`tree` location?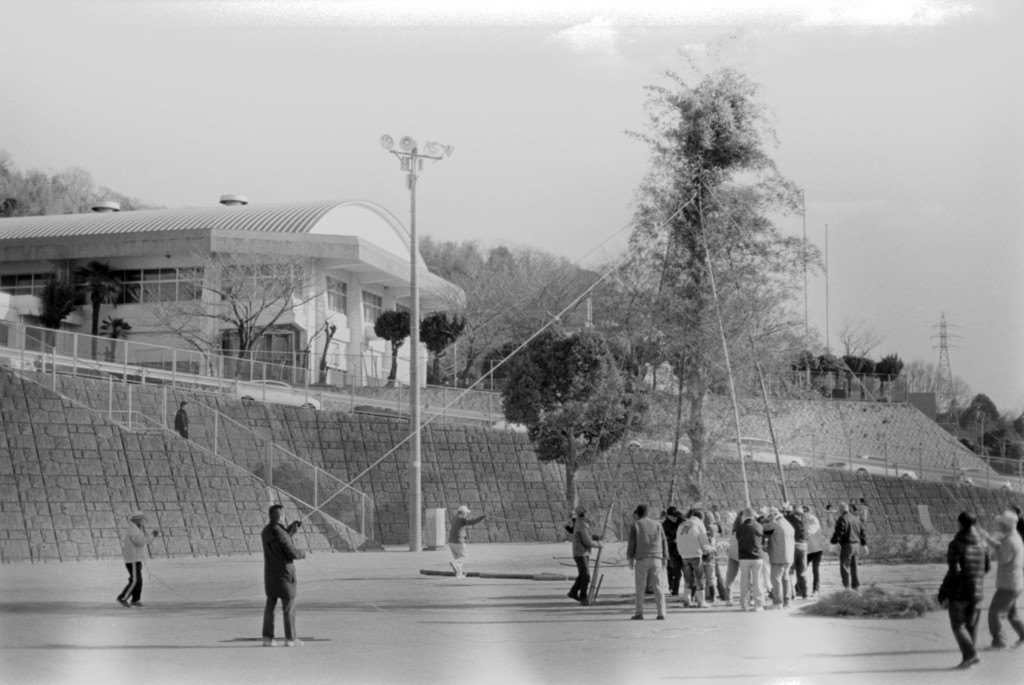
834,315,884,357
